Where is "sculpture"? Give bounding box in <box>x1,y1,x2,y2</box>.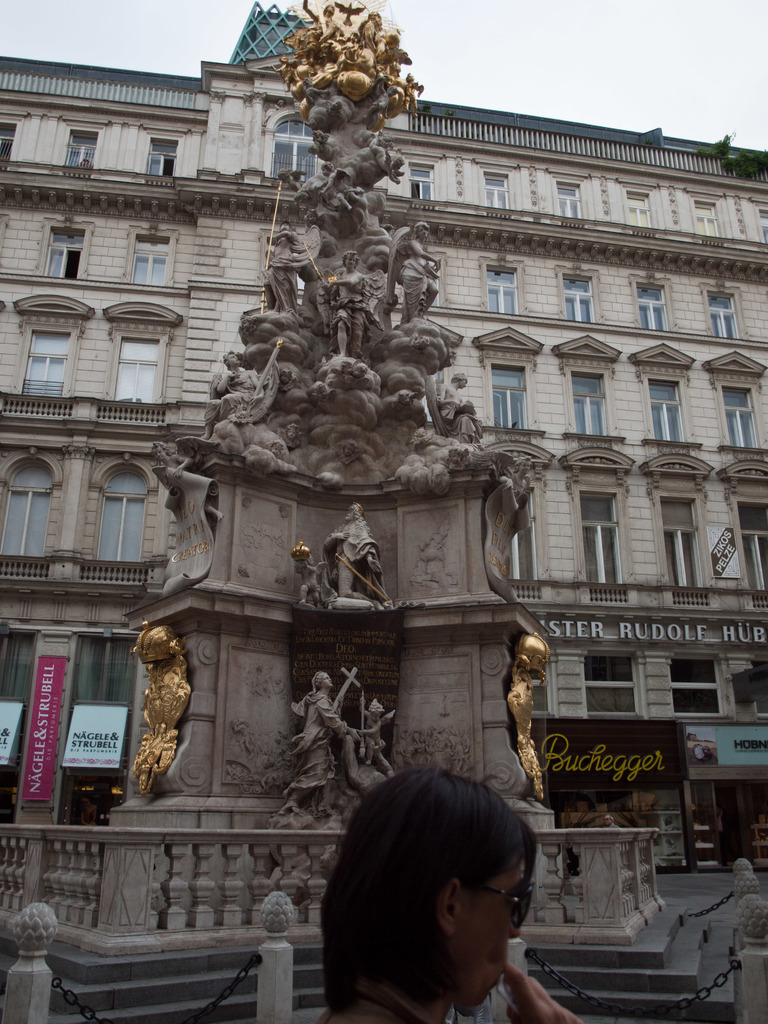
<box>280,663,367,824</box>.
